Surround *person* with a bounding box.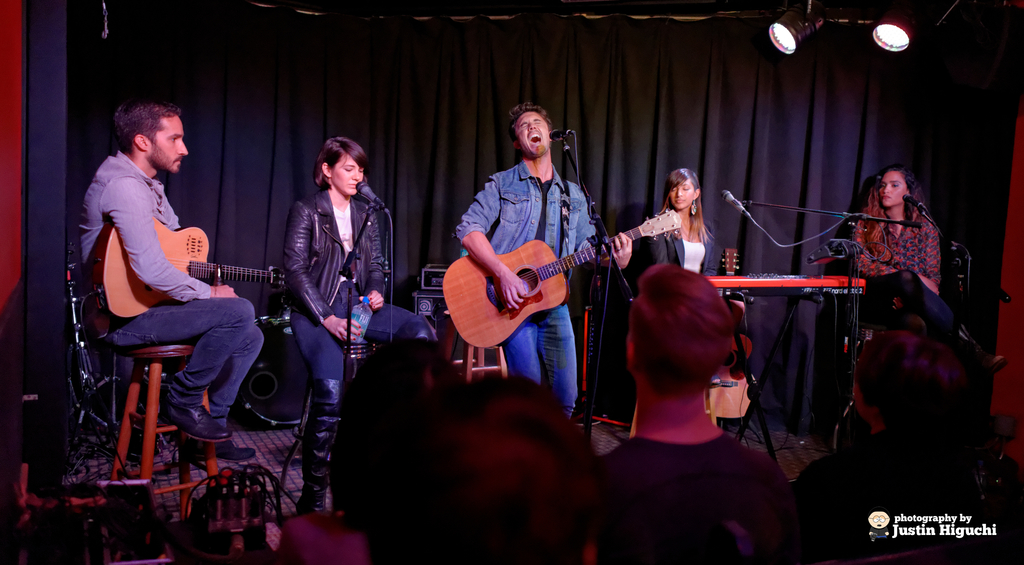
rect(77, 98, 265, 470).
